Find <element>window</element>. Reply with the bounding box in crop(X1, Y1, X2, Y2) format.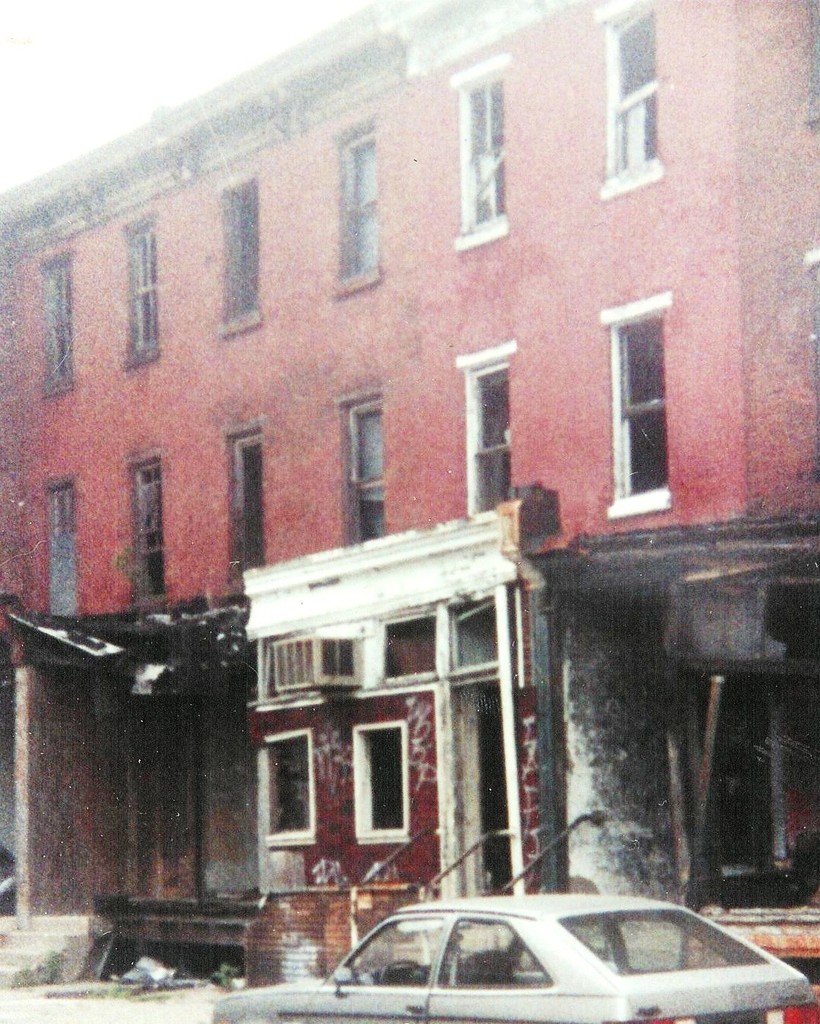
crop(339, 388, 381, 531).
